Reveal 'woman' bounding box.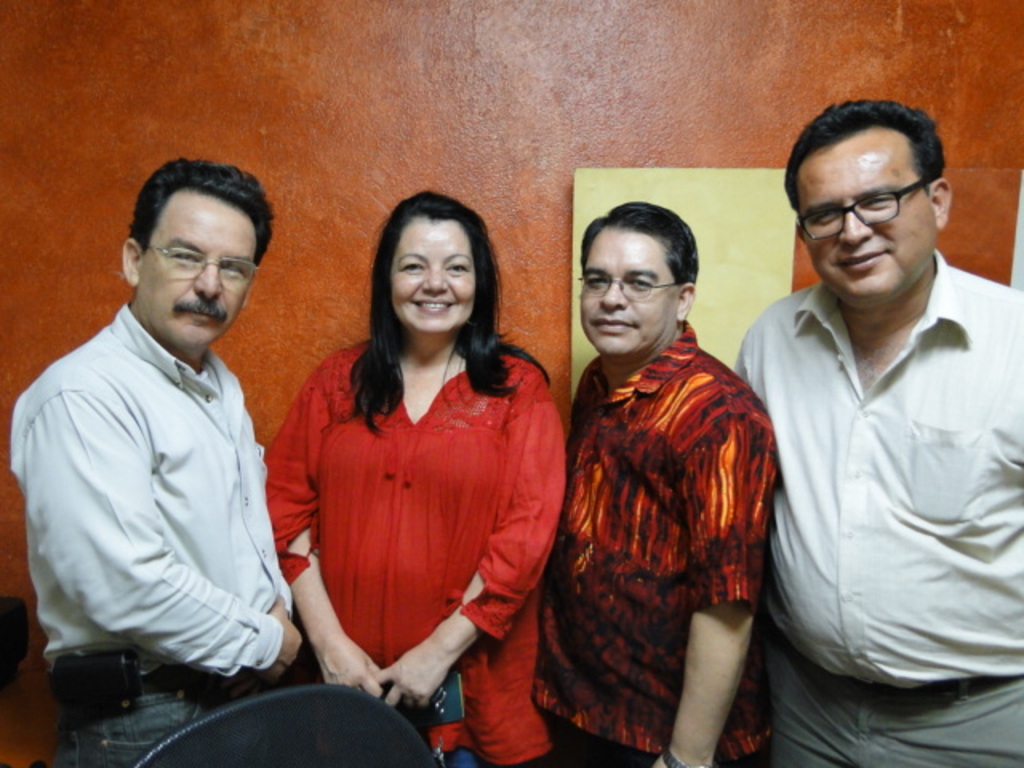
Revealed: (x1=253, y1=198, x2=565, y2=736).
